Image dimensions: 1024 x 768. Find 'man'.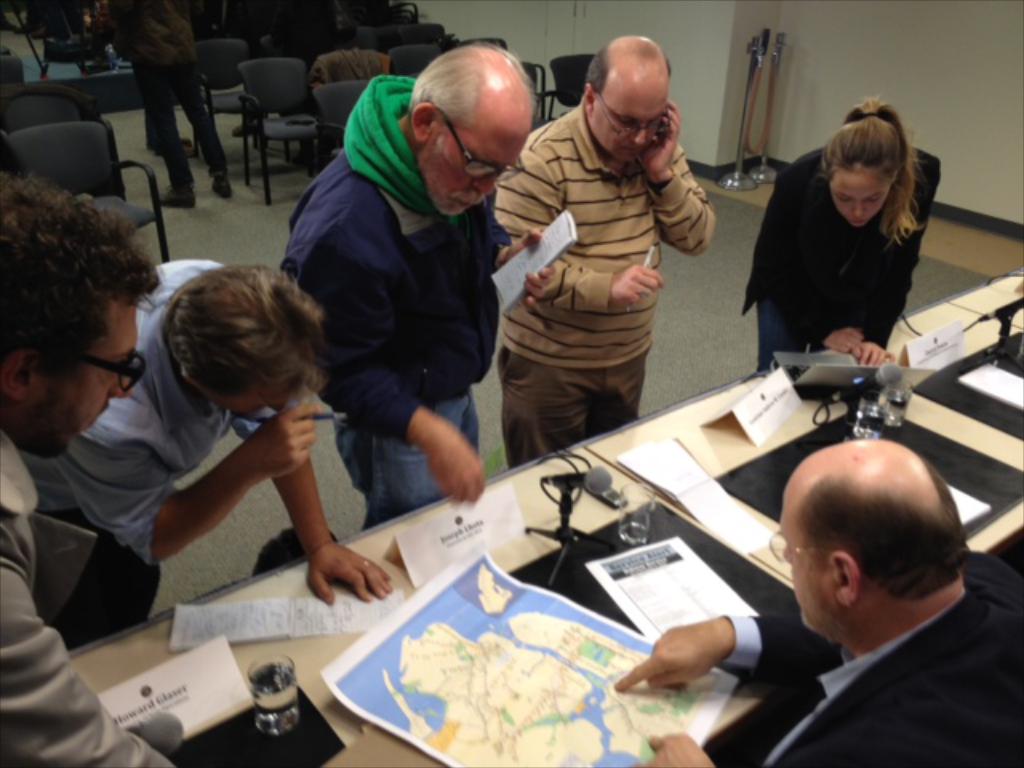
282/42/539/533.
